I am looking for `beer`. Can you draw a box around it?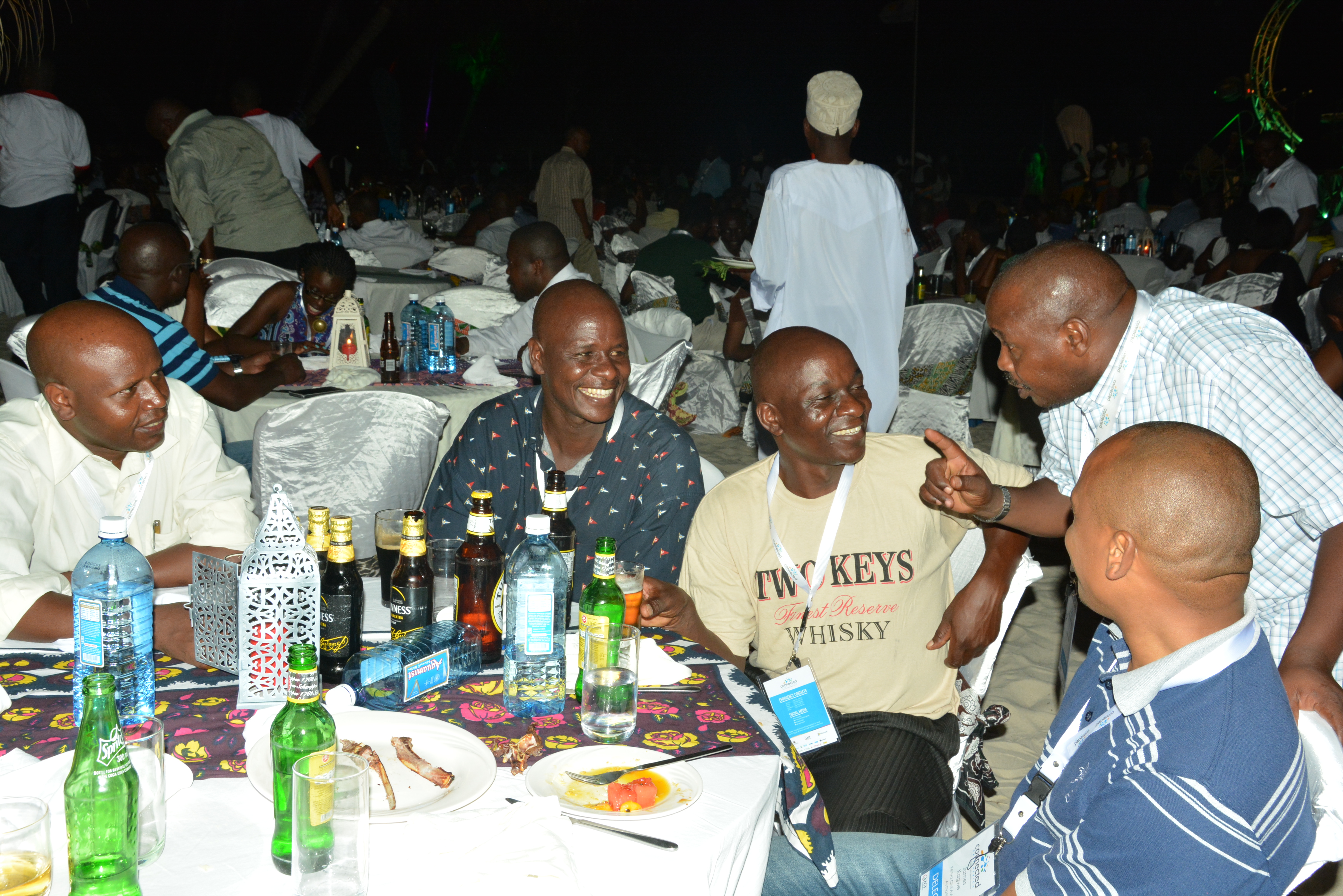
Sure, the bounding box is left=18, top=199, right=43, bottom=267.
